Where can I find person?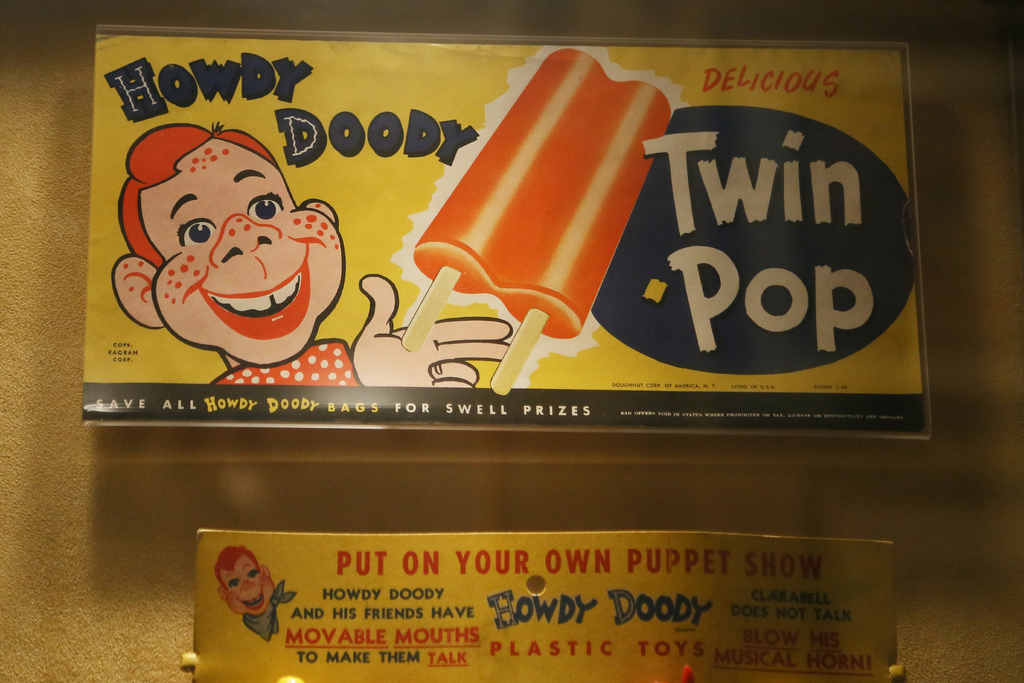
You can find it at rect(218, 536, 297, 644).
